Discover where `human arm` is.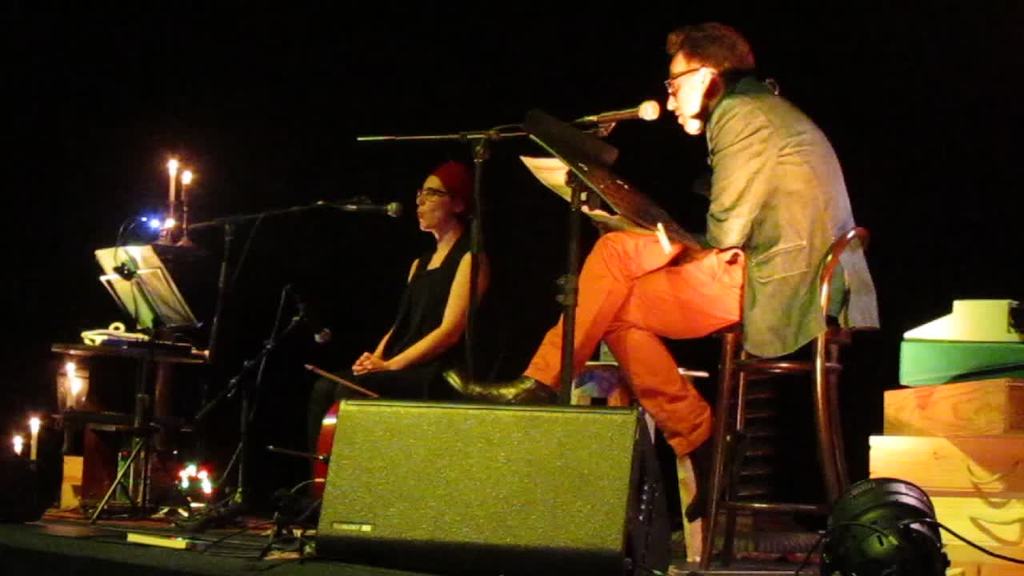
Discovered at detection(710, 97, 765, 255).
